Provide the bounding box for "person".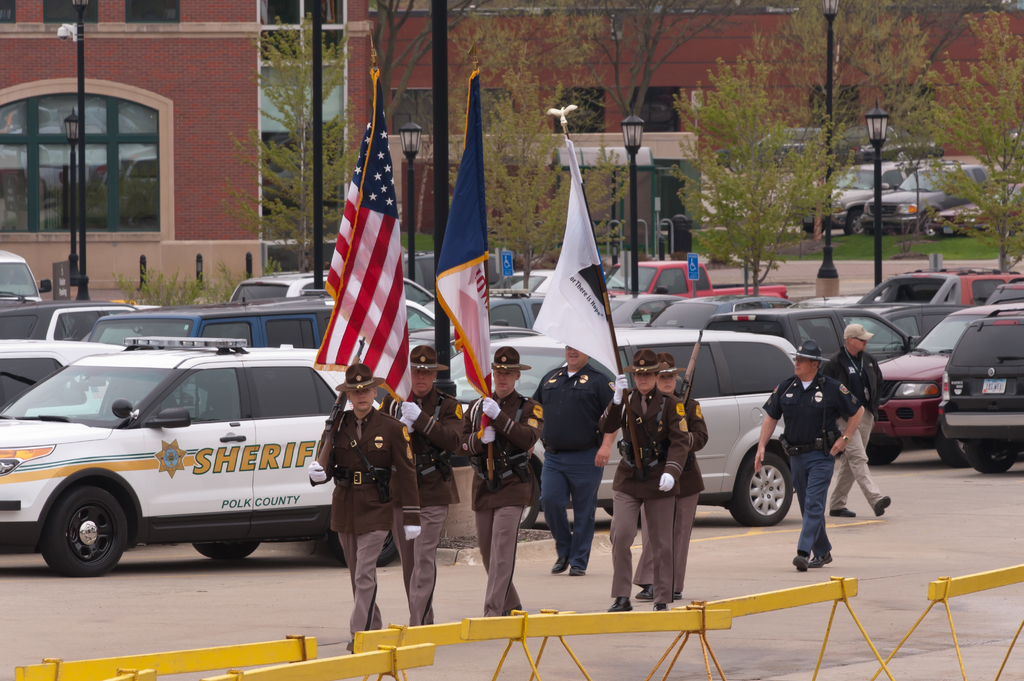
Rect(633, 344, 712, 601).
